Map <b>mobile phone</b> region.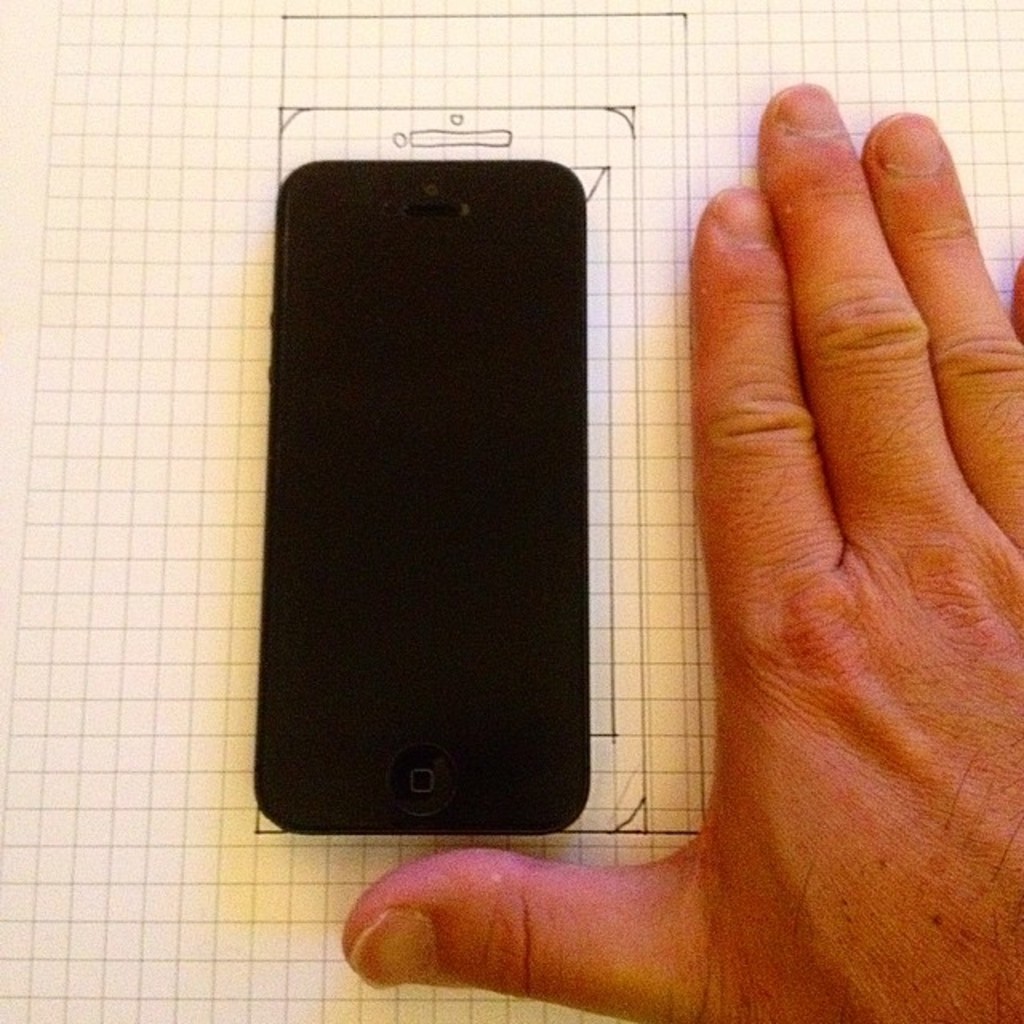
Mapped to bbox(259, 131, 643, 861).
